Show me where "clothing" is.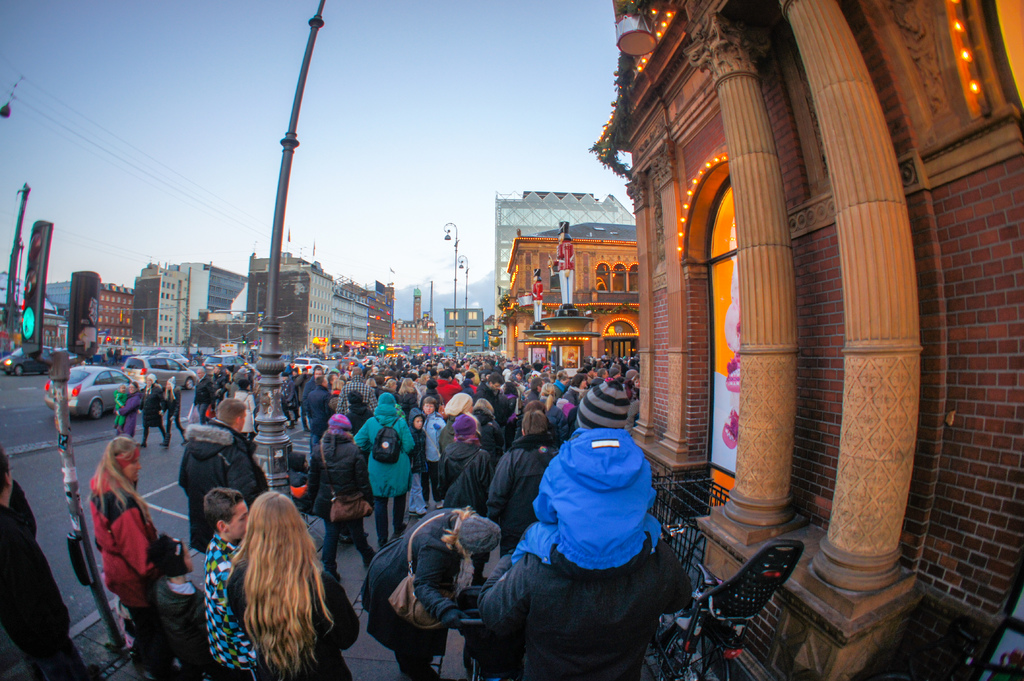
"clothing" is at 307,385,330,438.
